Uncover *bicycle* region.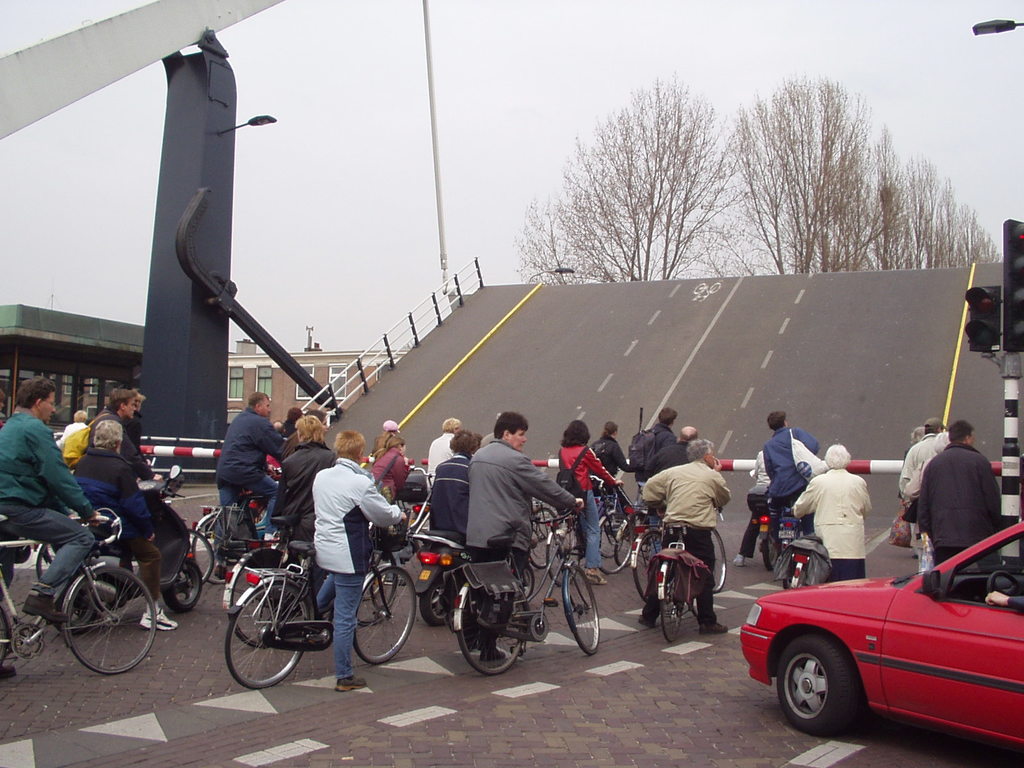
Uncovered: (192, 470, 294, 585).
